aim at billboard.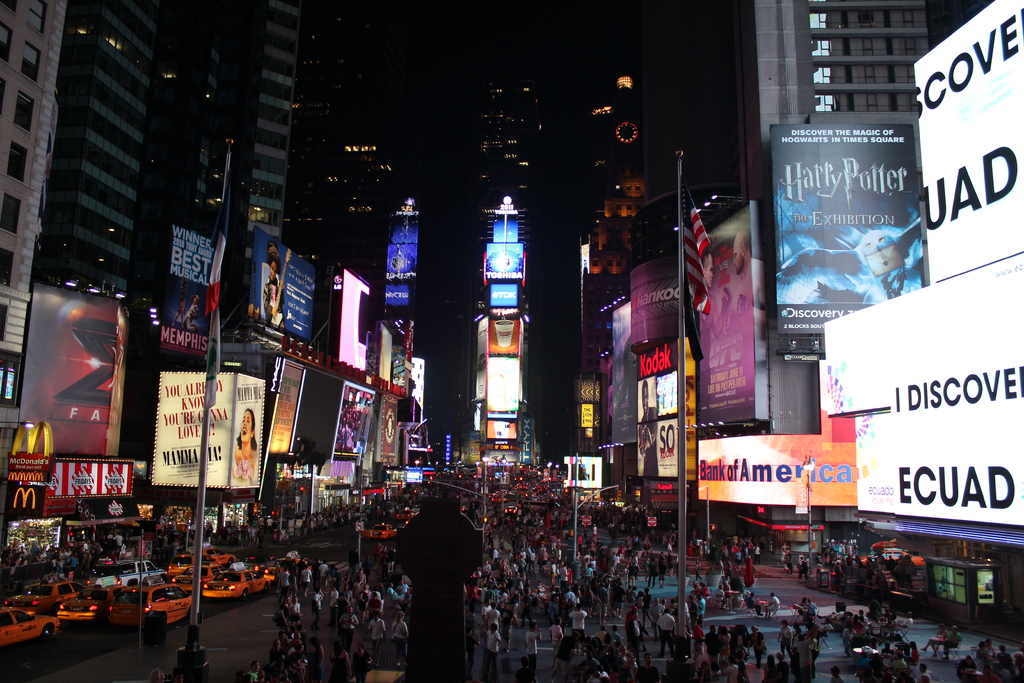
Aimed at bbox(481, 449, 520, 466).
